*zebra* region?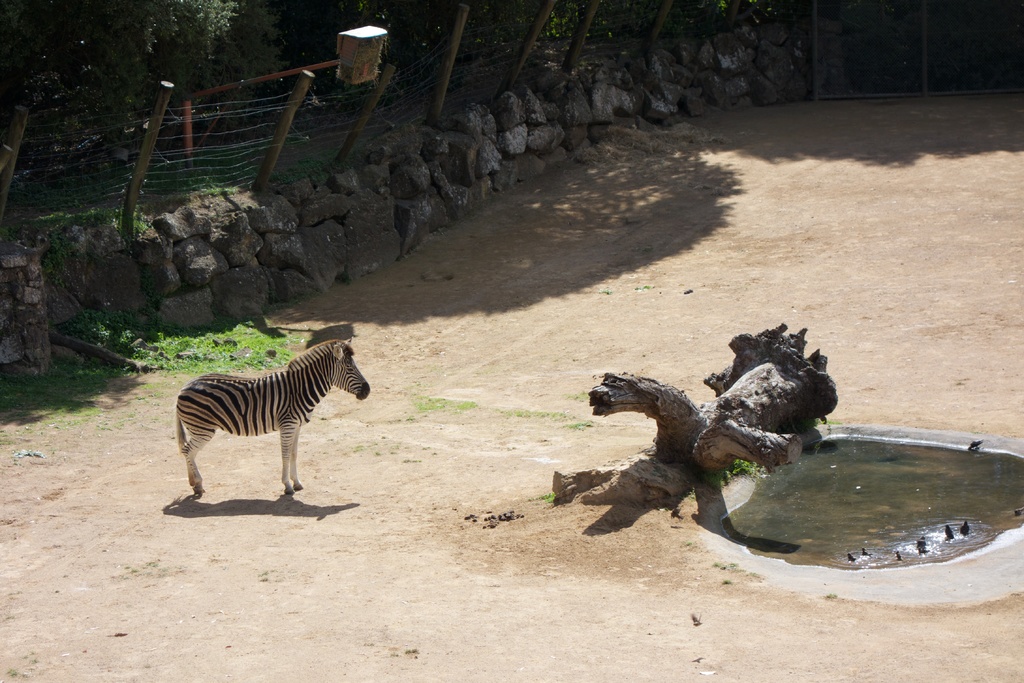
bbox=[173, 336, 369, 496]
